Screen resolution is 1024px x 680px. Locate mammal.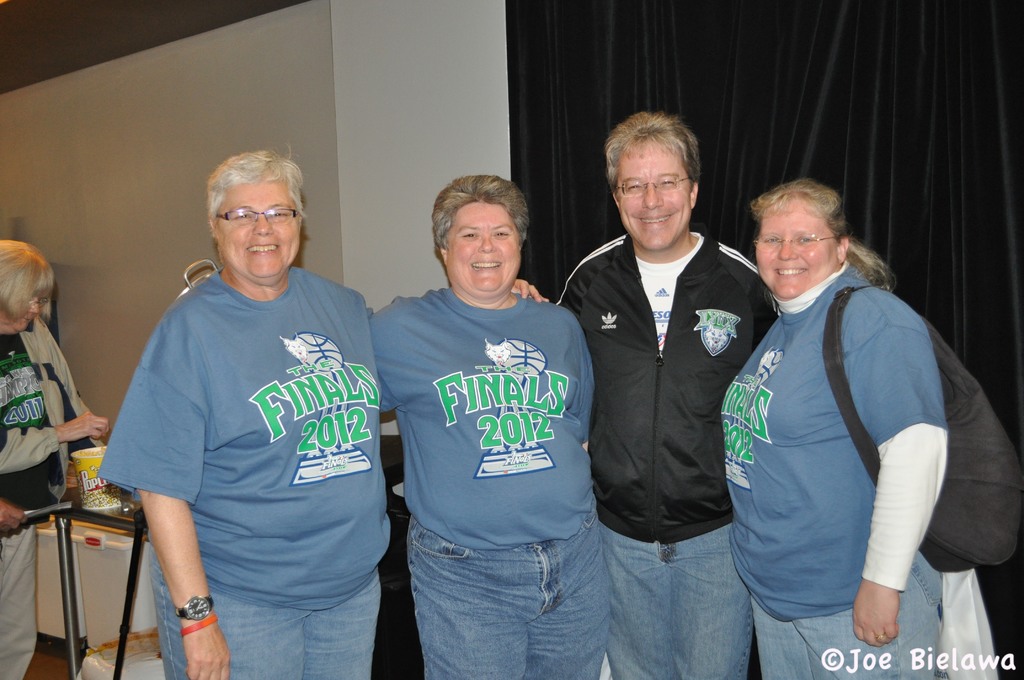
box(89, 109, 388, 679).
